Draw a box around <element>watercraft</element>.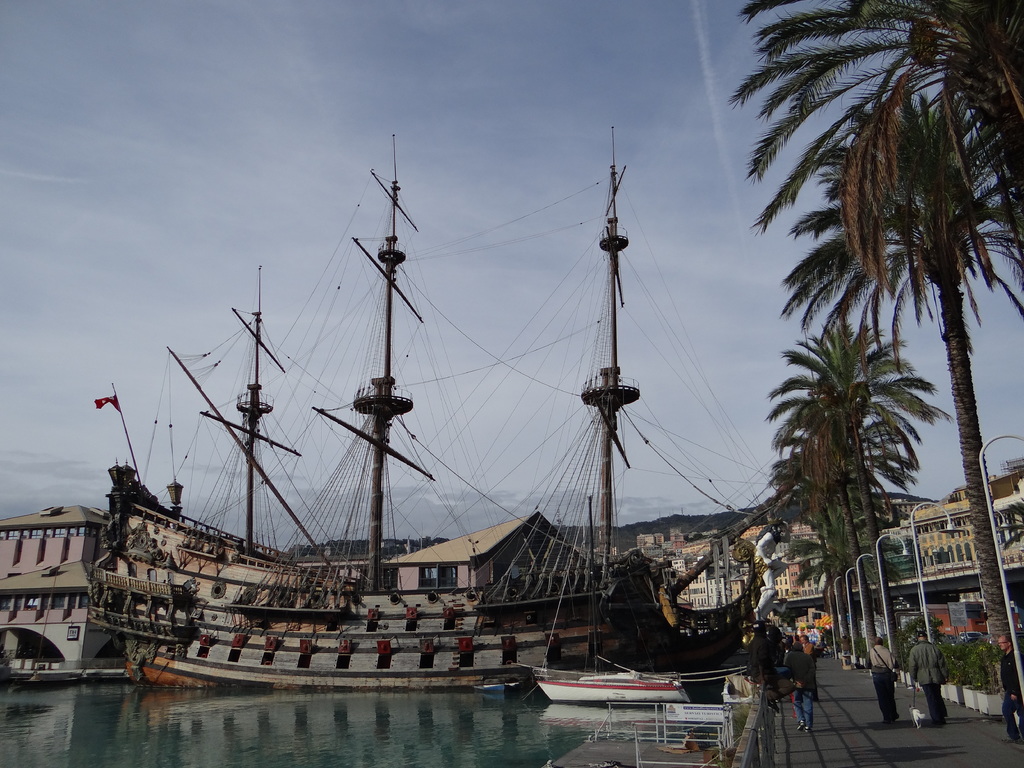
box(52, 102, 801, 675).
